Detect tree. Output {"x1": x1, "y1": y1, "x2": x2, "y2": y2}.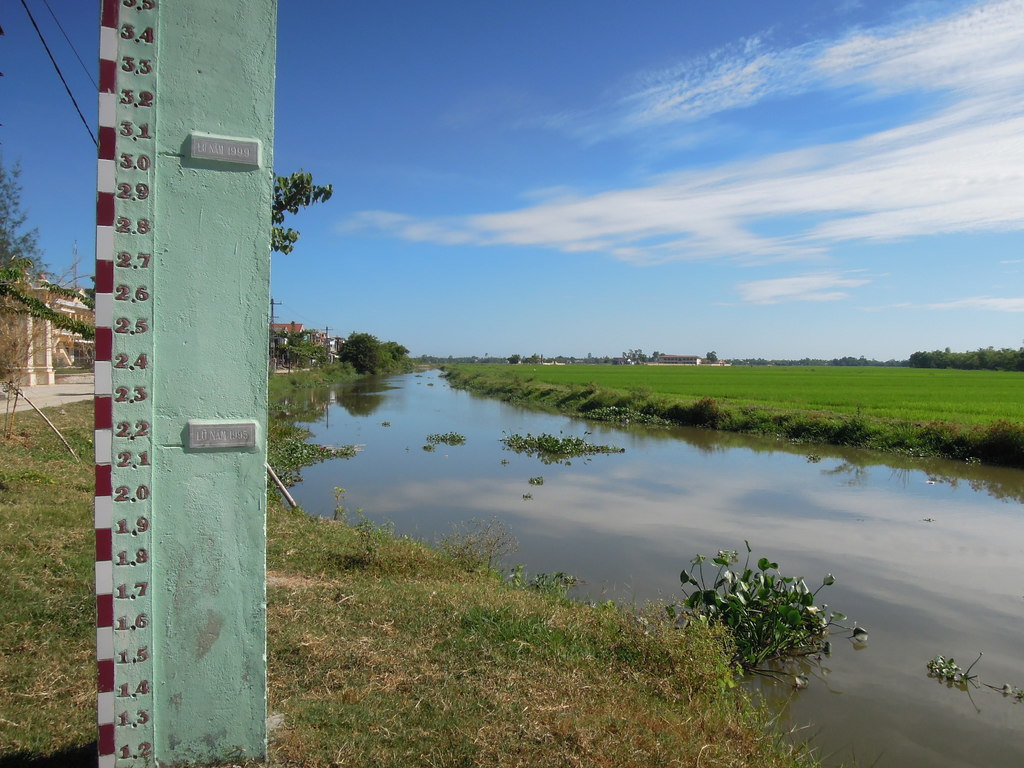
{"x1": 0, "y1": 156, "x2": 56, "y2": 392}.
